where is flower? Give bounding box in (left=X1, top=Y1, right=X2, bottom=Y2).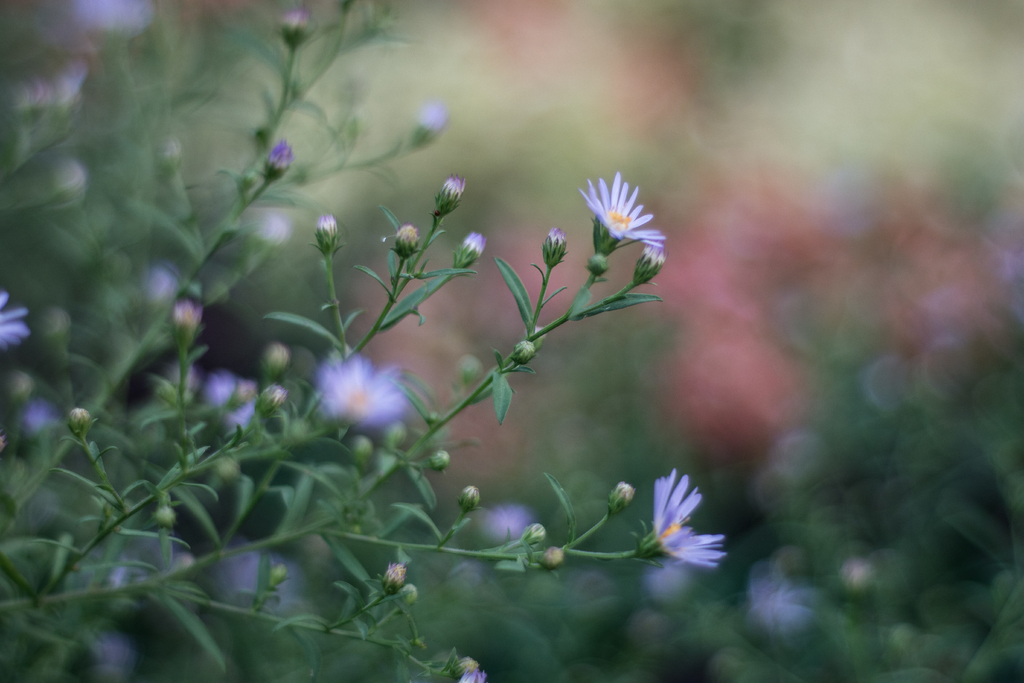
(left=449, top=229, right=488, bottom=274).
